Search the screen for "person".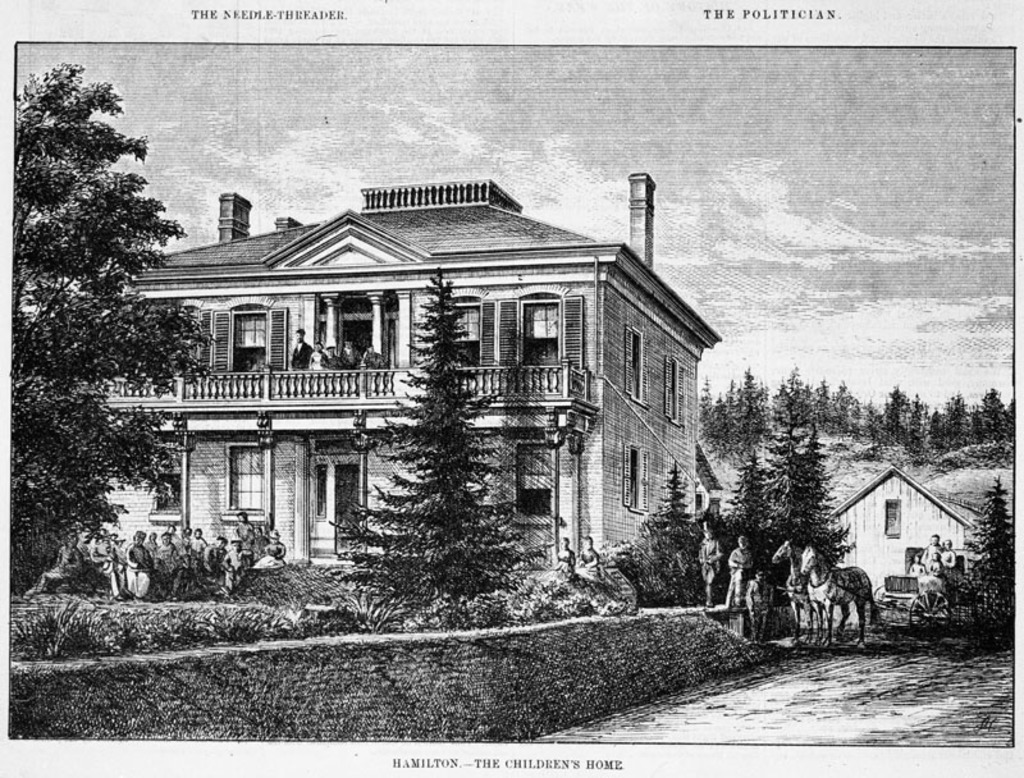
Found at [left=913, top=531, right=936, bottom=595].
